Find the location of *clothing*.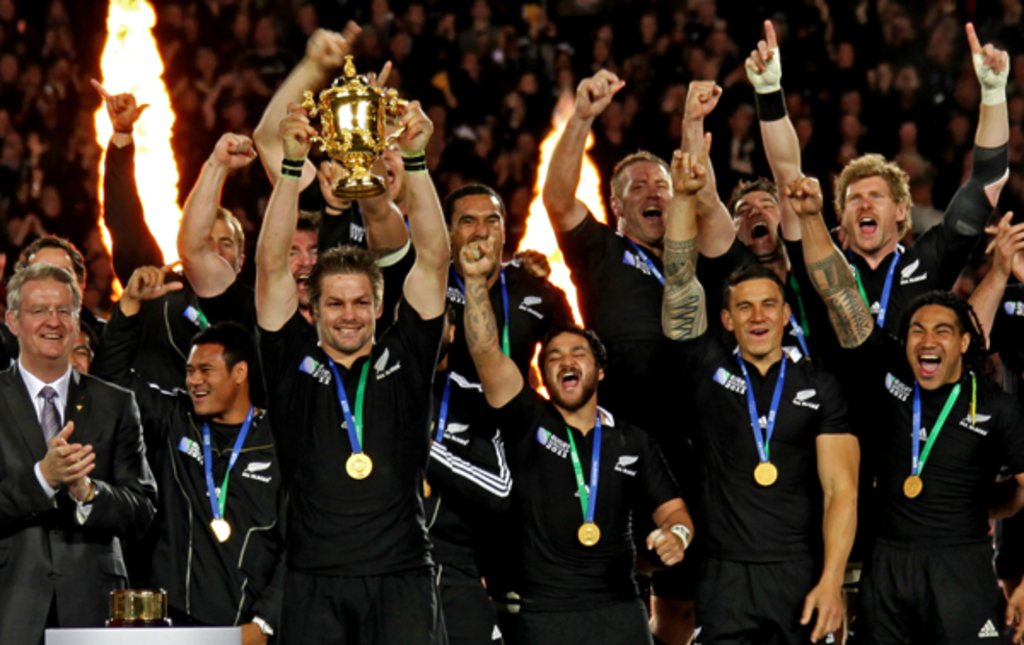
Location: <region>847, 224, 973, 343</region>.
